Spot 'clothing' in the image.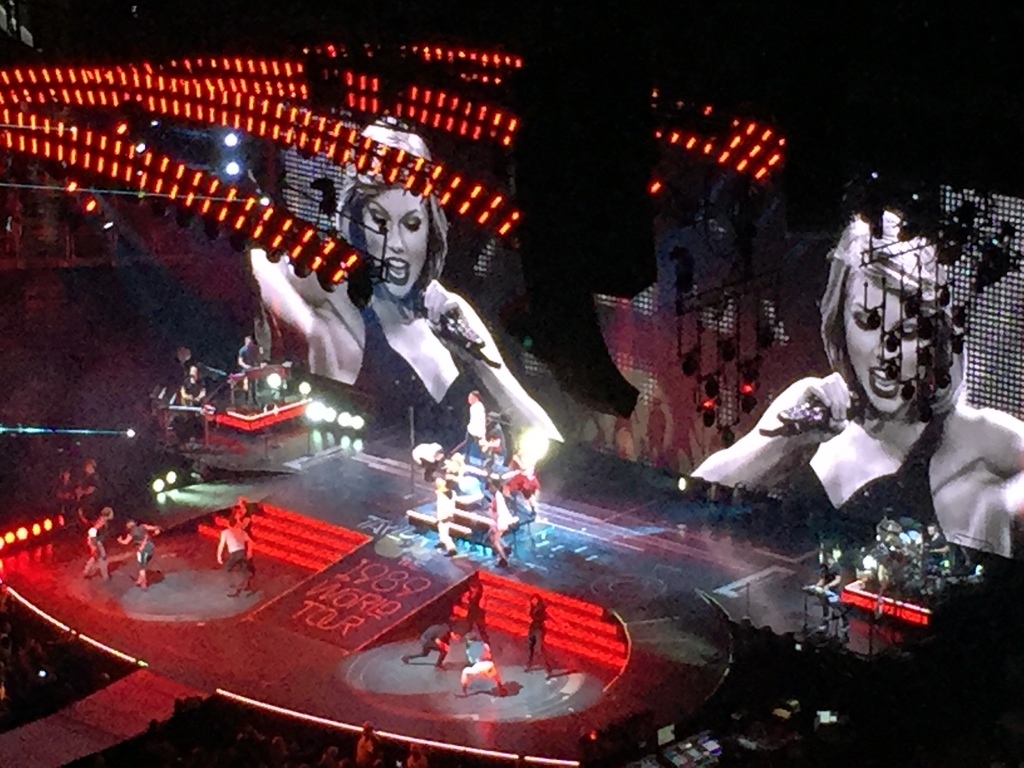
'clothing' found at crop(86, 518, 104, 556).
